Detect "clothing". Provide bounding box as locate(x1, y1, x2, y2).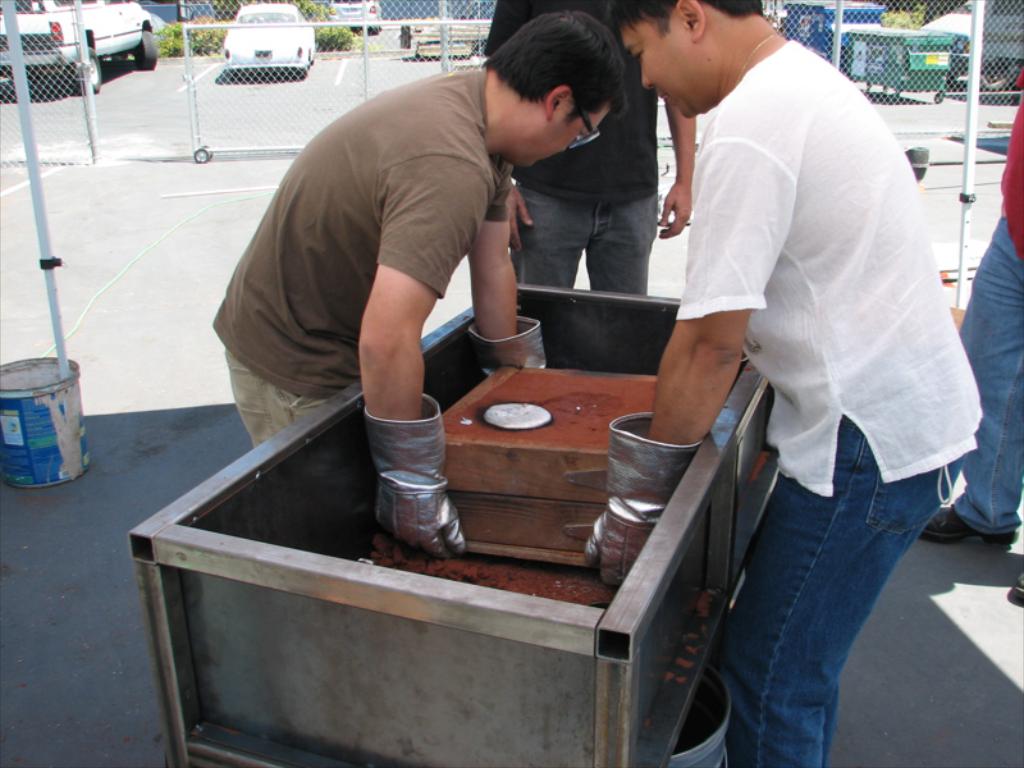
locate(954, 87, 1023, 531).
